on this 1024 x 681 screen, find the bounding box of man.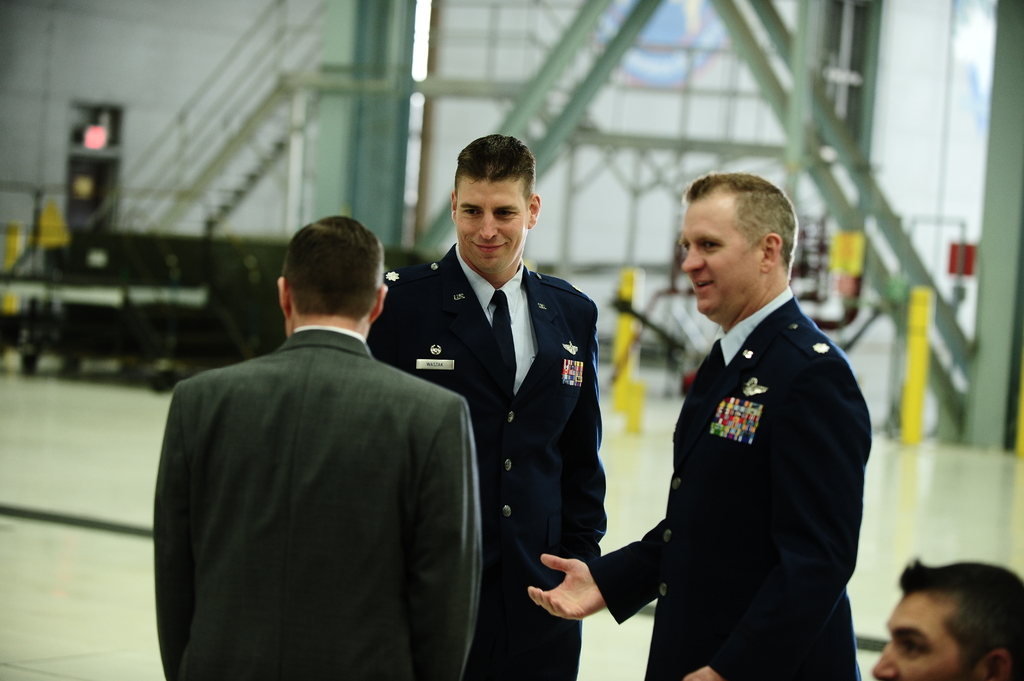
Bounding box: (left=148, top=207, right=495, bottom=673).
